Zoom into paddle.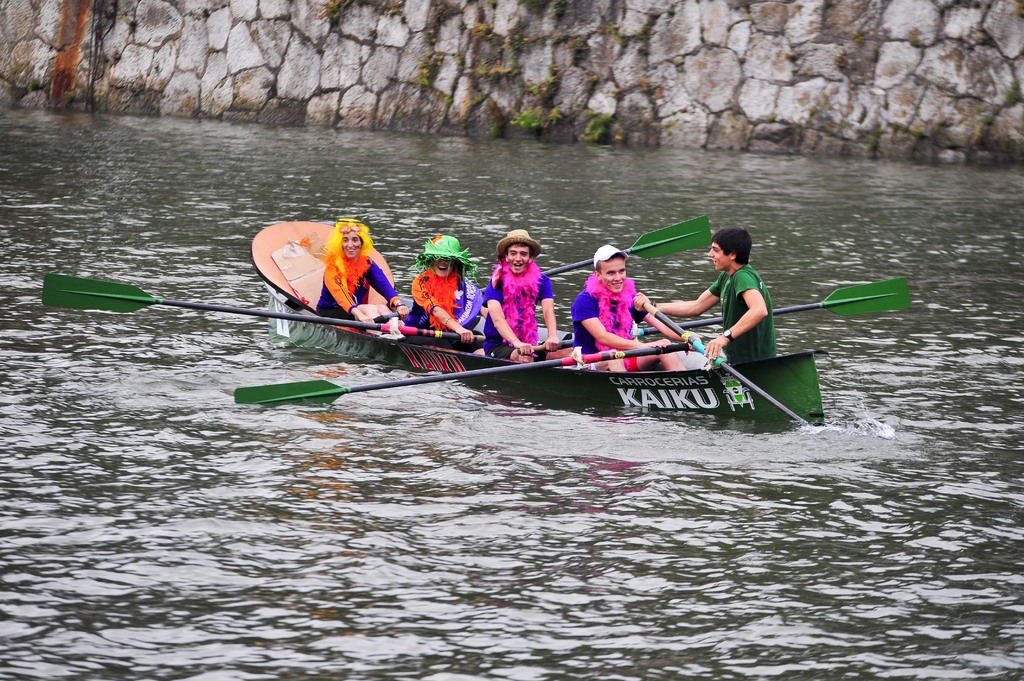
Zoom target: bbox=(628, 276, 909, 337).
